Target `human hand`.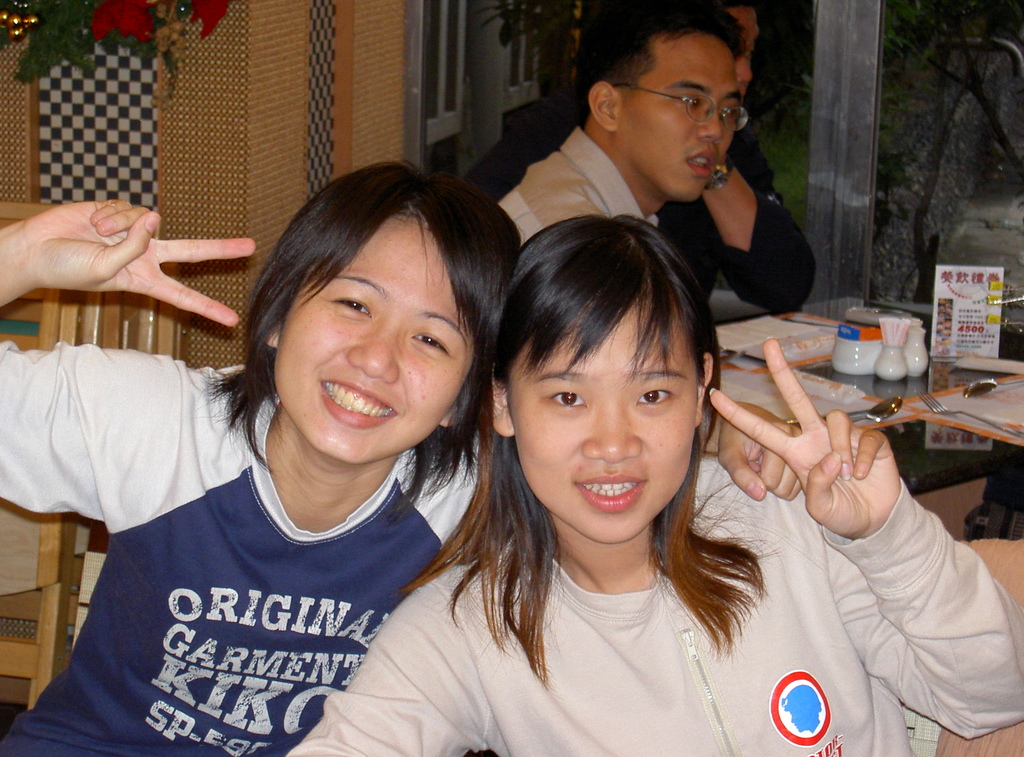
Target region: select_region(708, 333, 904, 538).
